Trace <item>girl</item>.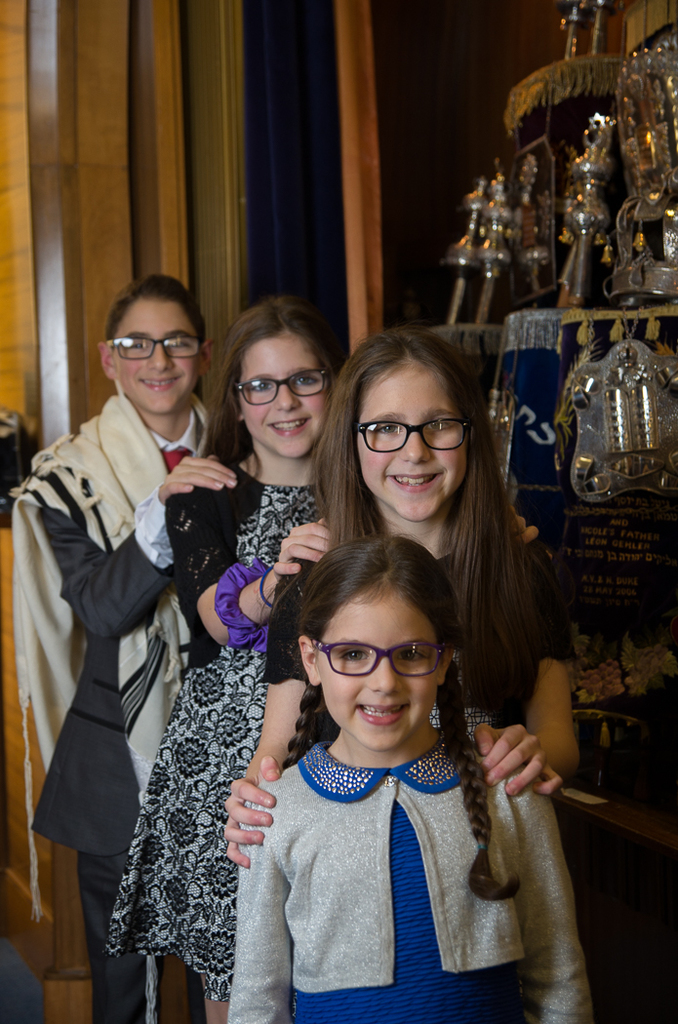
Traced to pyautogui.locateOnScreen(23, 250, 252, 1017).
